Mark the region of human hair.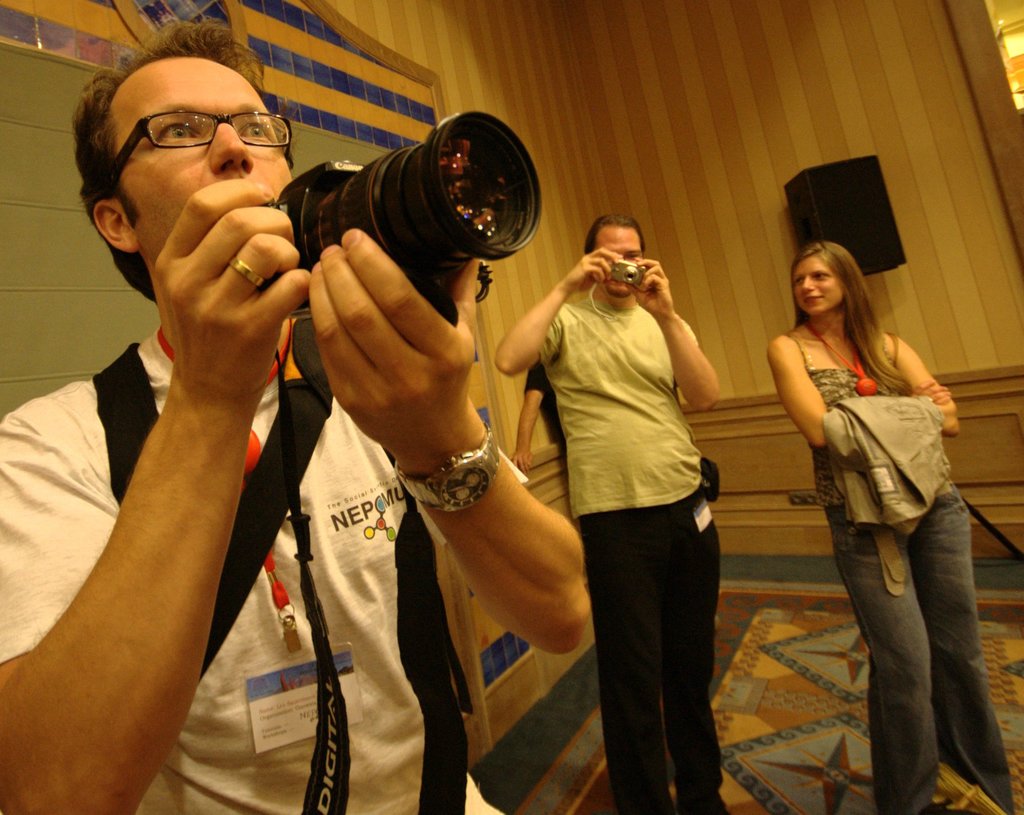
Region: x1=792 y1=238 x2=916 y2=400.
